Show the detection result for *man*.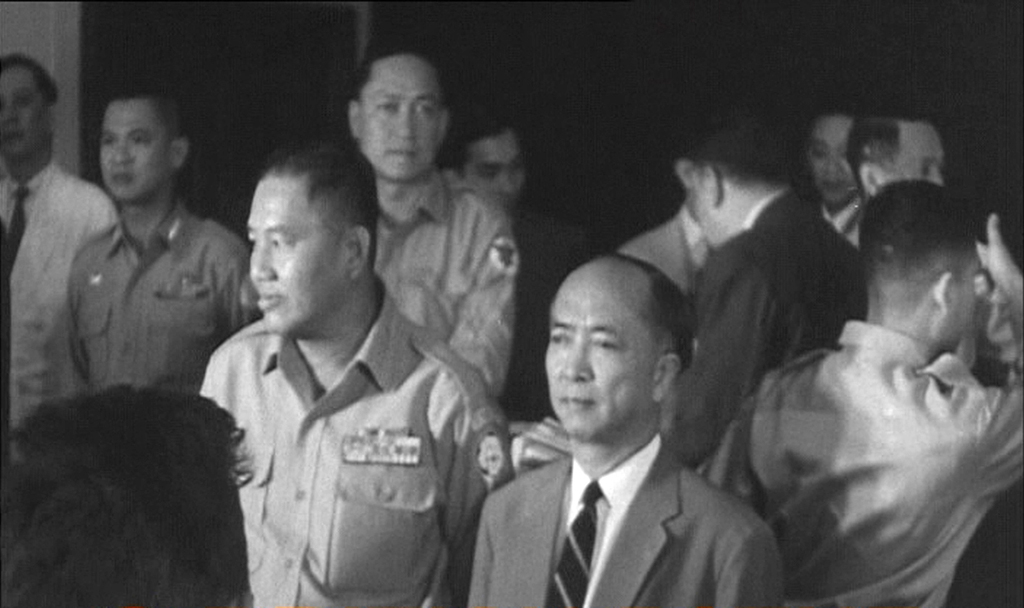
(840, 103, 962, 255).
